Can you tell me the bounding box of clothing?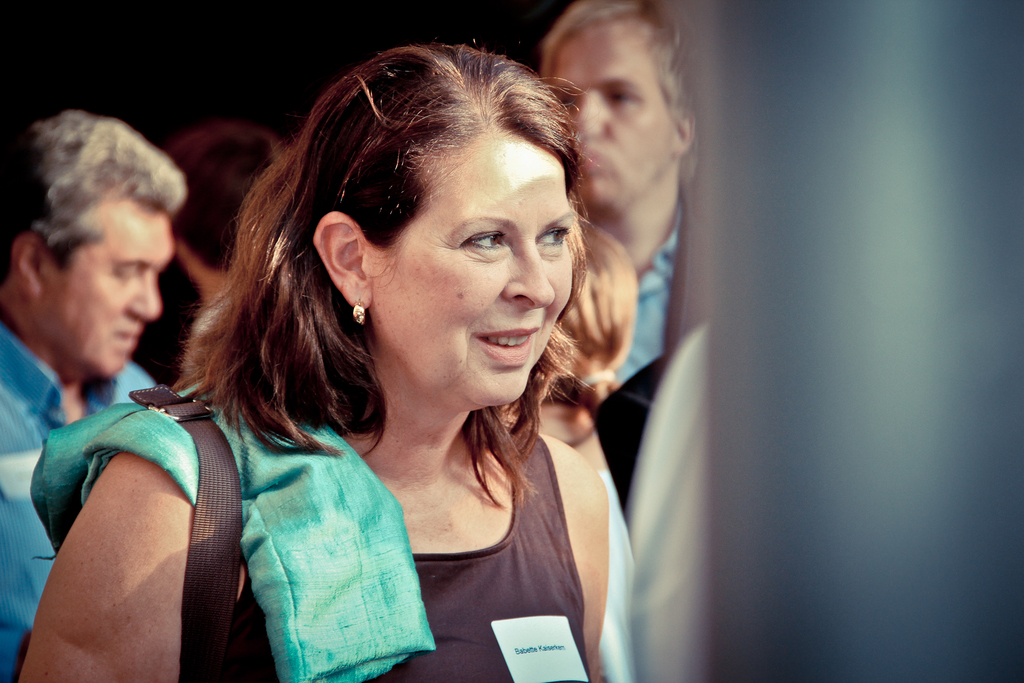
0:319:153:679.
